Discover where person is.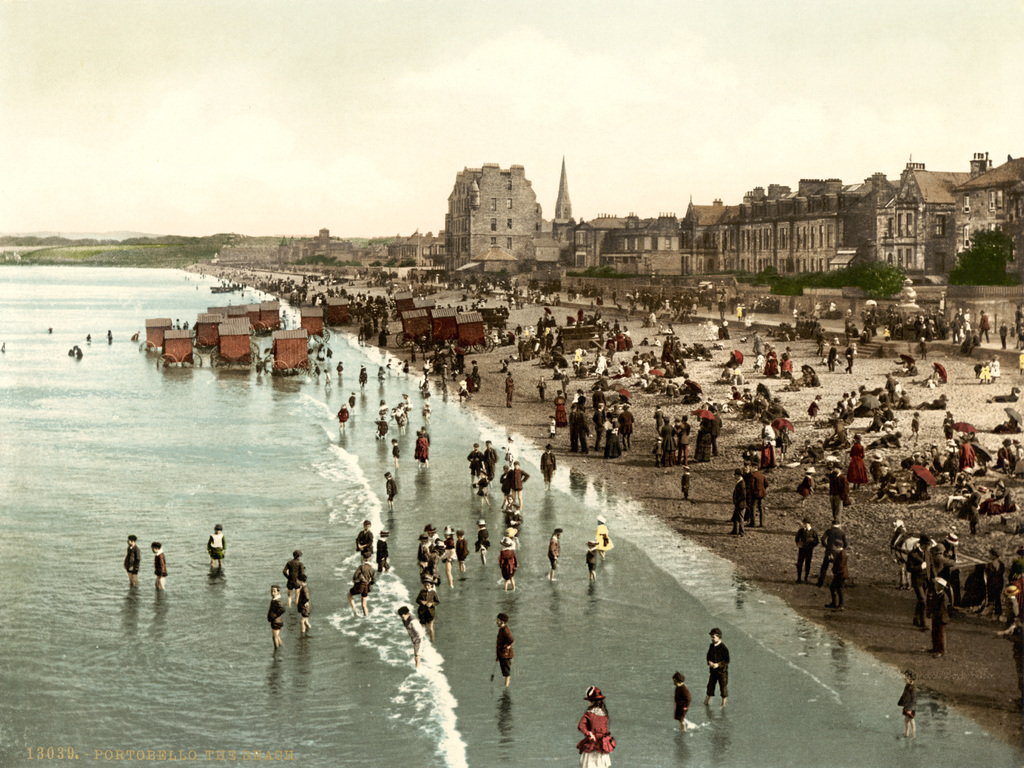
Discovered at [267,584,284,651].
